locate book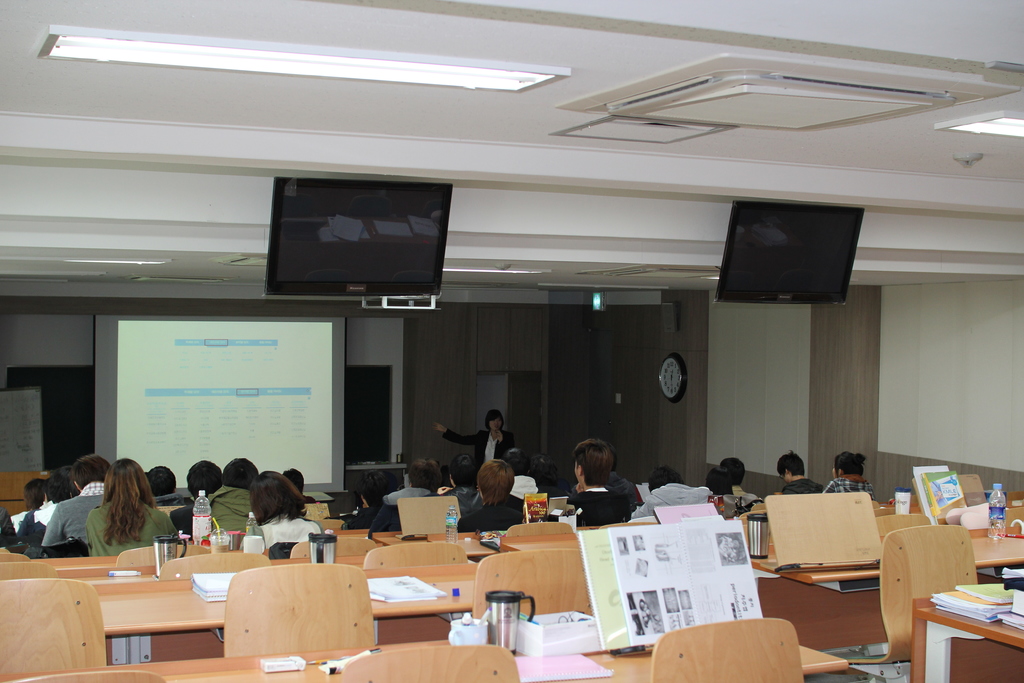
{"left": 511, "top": 651, "right": 611, "bottom": 680}
